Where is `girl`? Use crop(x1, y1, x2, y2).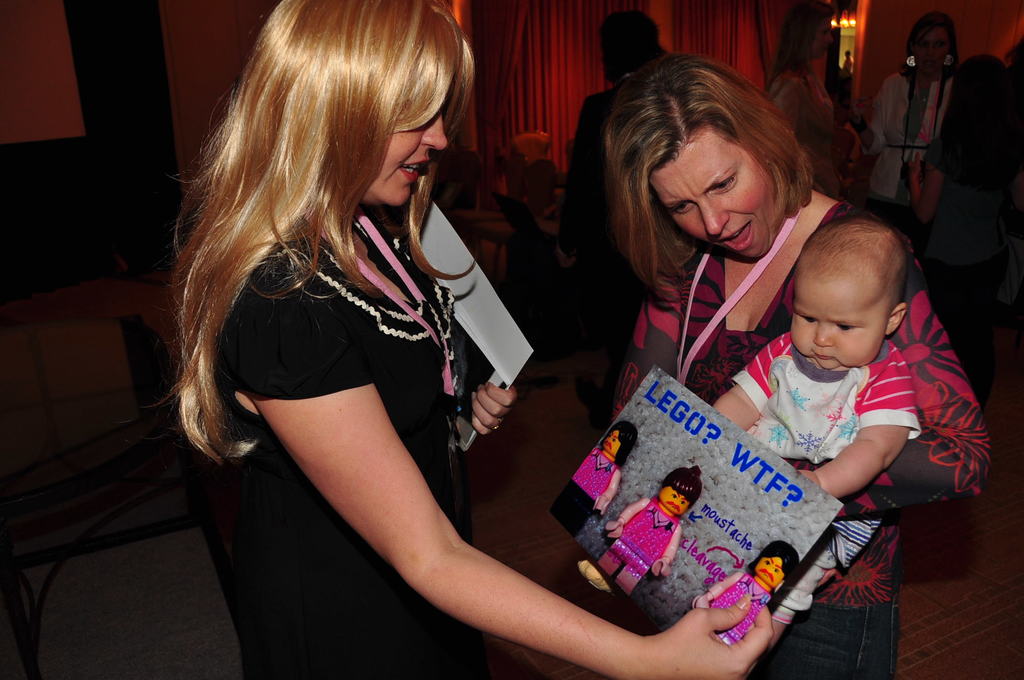
crop(581, 460, 703, 592).
